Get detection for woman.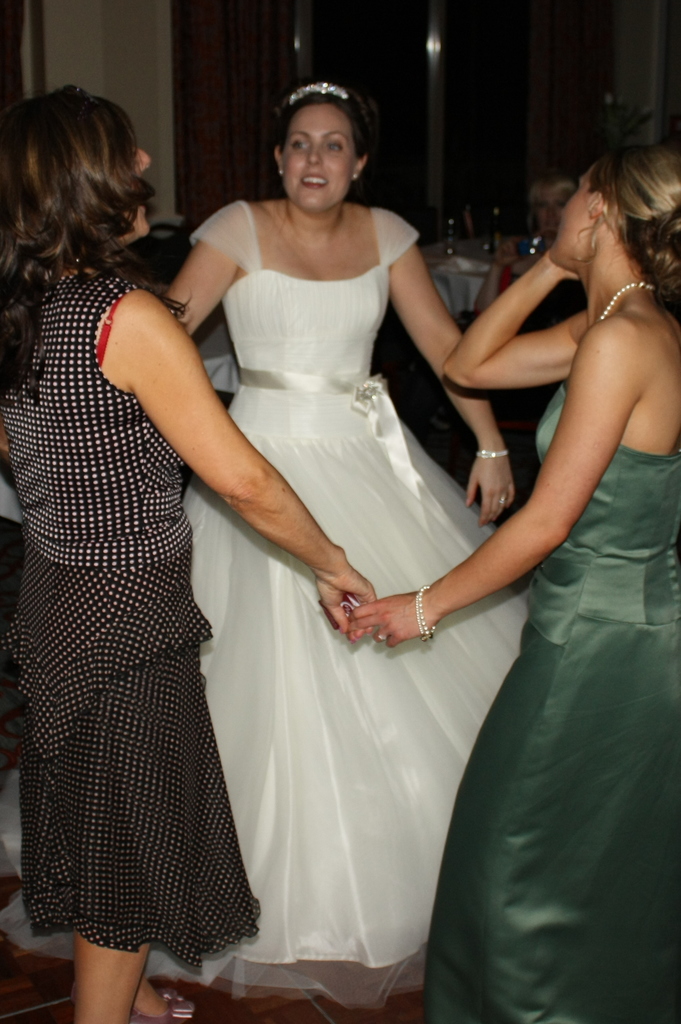
Detection: (0,84,378,1023).
